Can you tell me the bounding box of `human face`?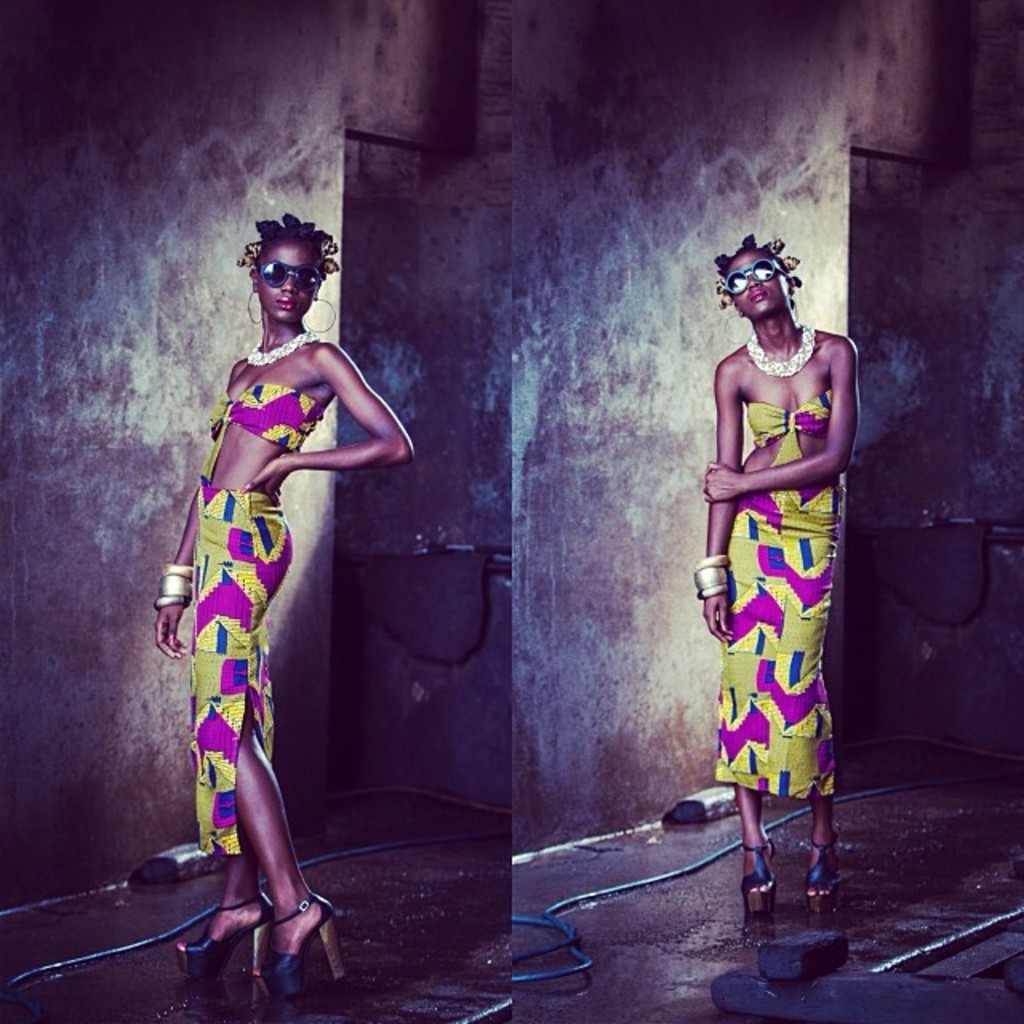
[730, 250, 784, 315].
